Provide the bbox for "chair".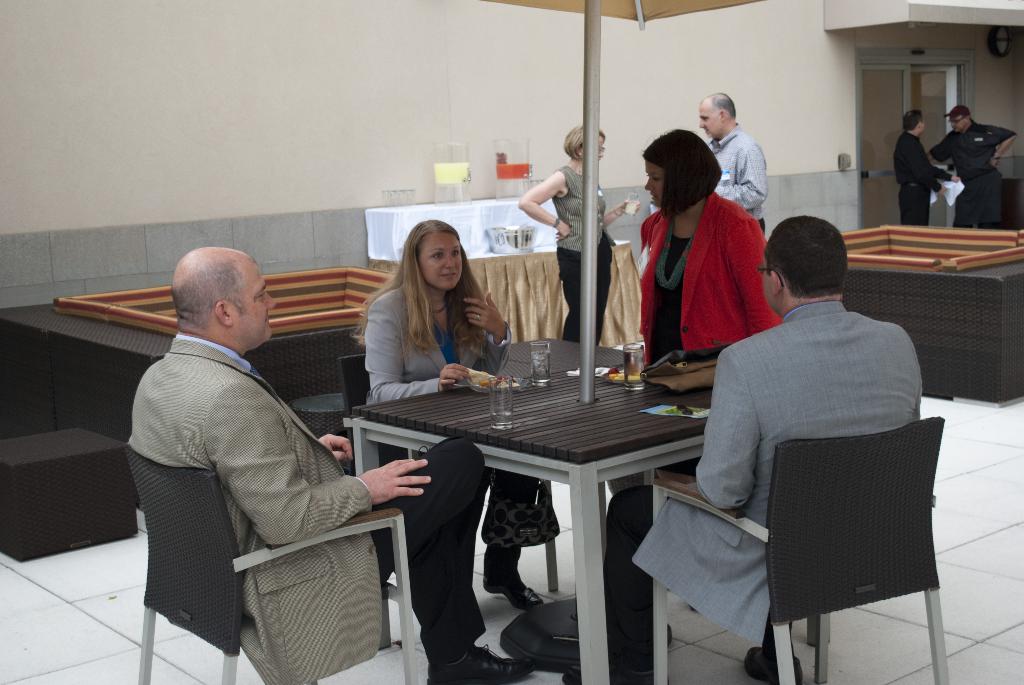
{"x1": 653, "y1": 418, "x2": 954, "y2": 684}.
